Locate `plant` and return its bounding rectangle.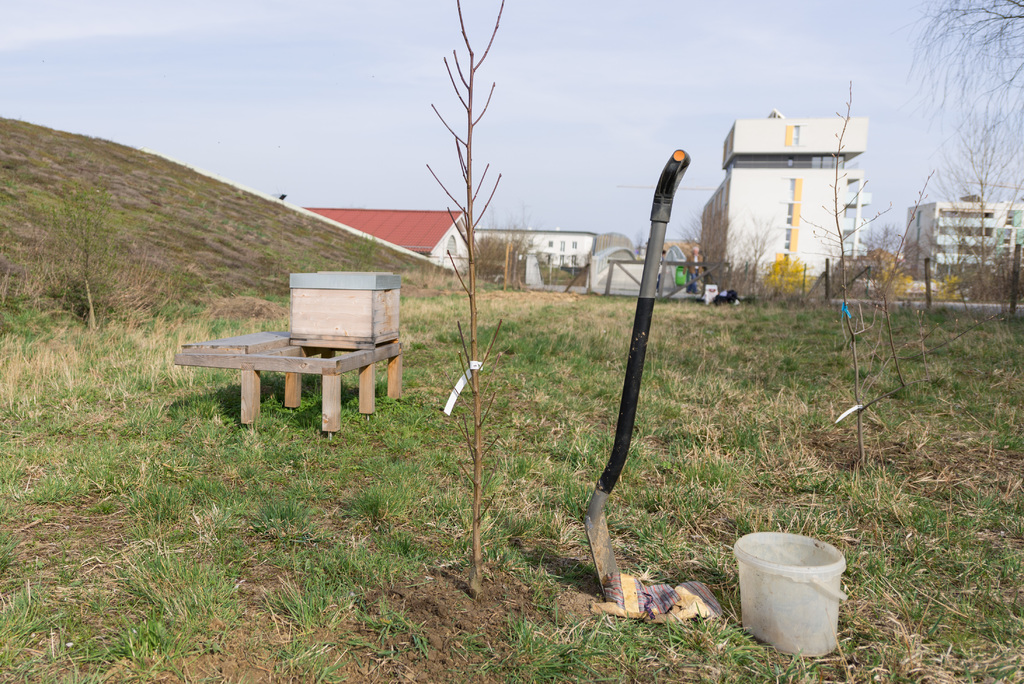
bbox=[829, 78, 911, 488].
